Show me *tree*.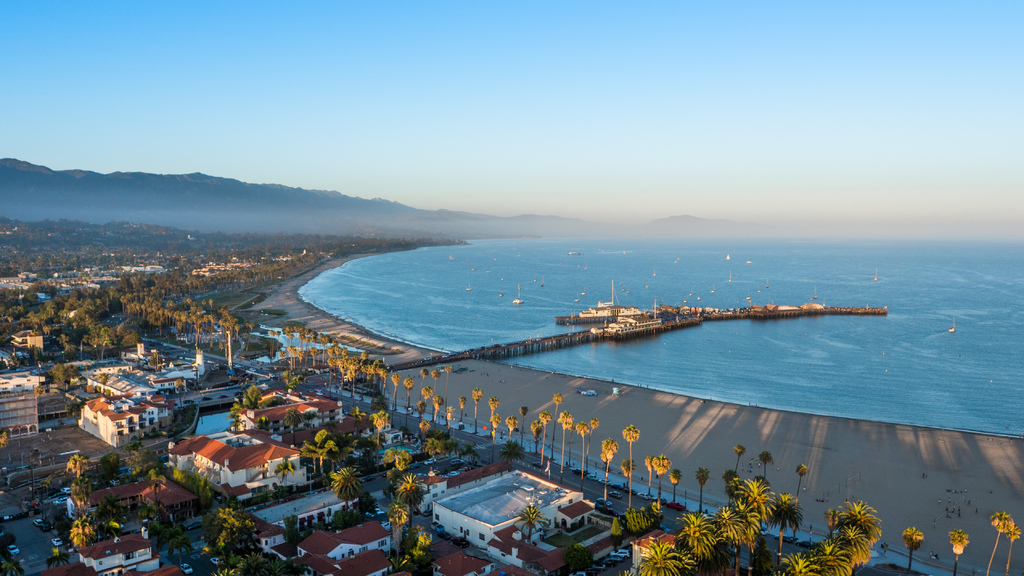
*tree* is here: bbox=(791, 462, 808, 500).
